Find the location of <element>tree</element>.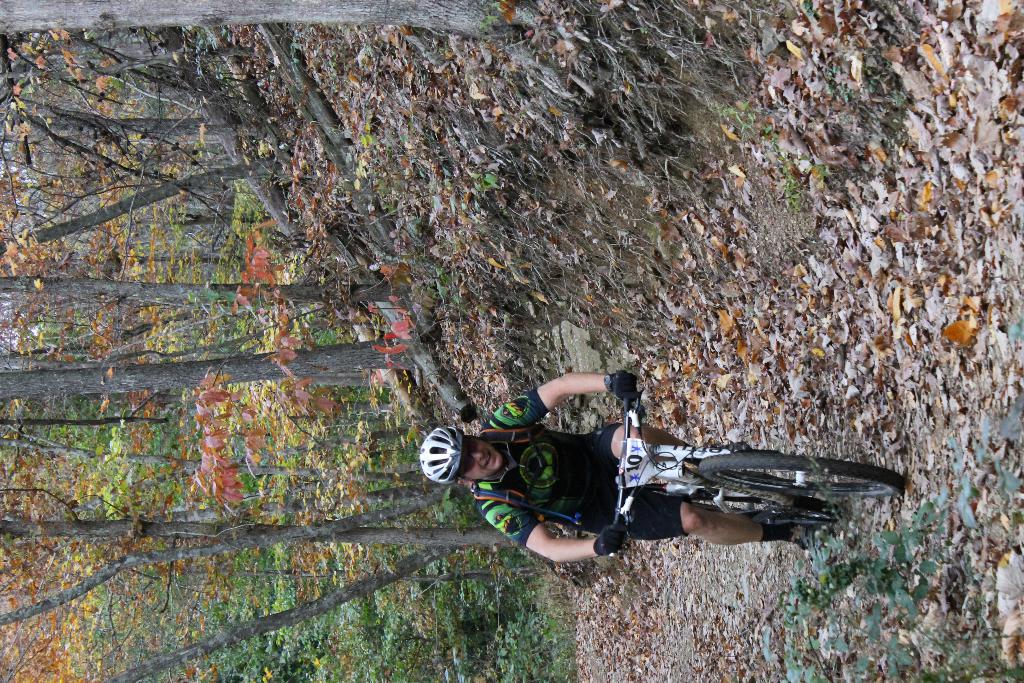
Location: box(1, 452, 517, 682).
